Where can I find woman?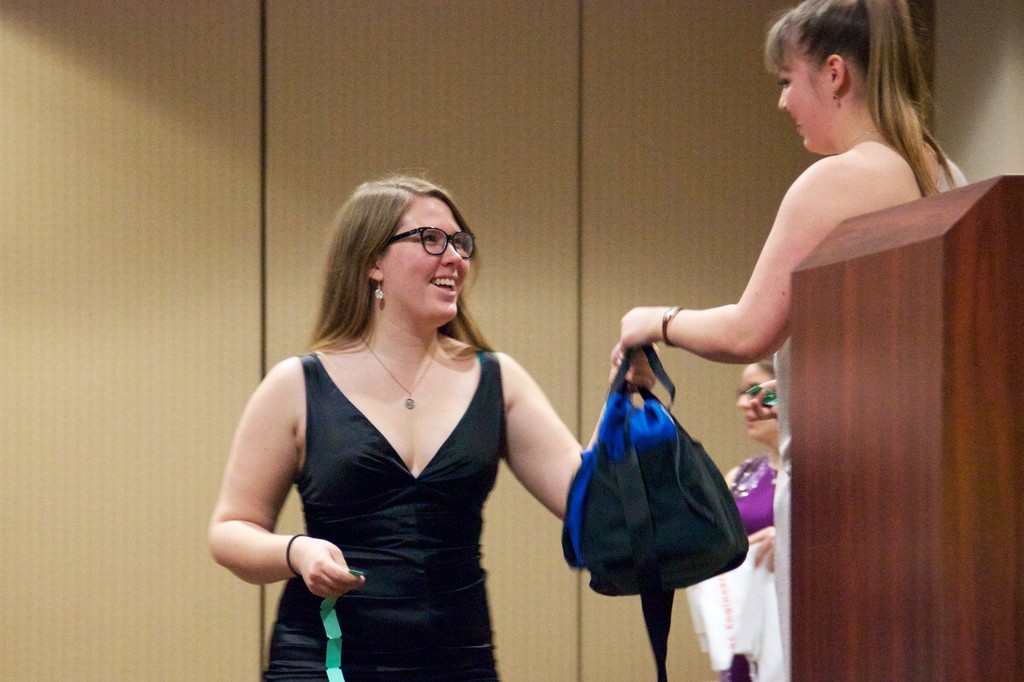
You can find it at rect(724, 357, 776, 681).
